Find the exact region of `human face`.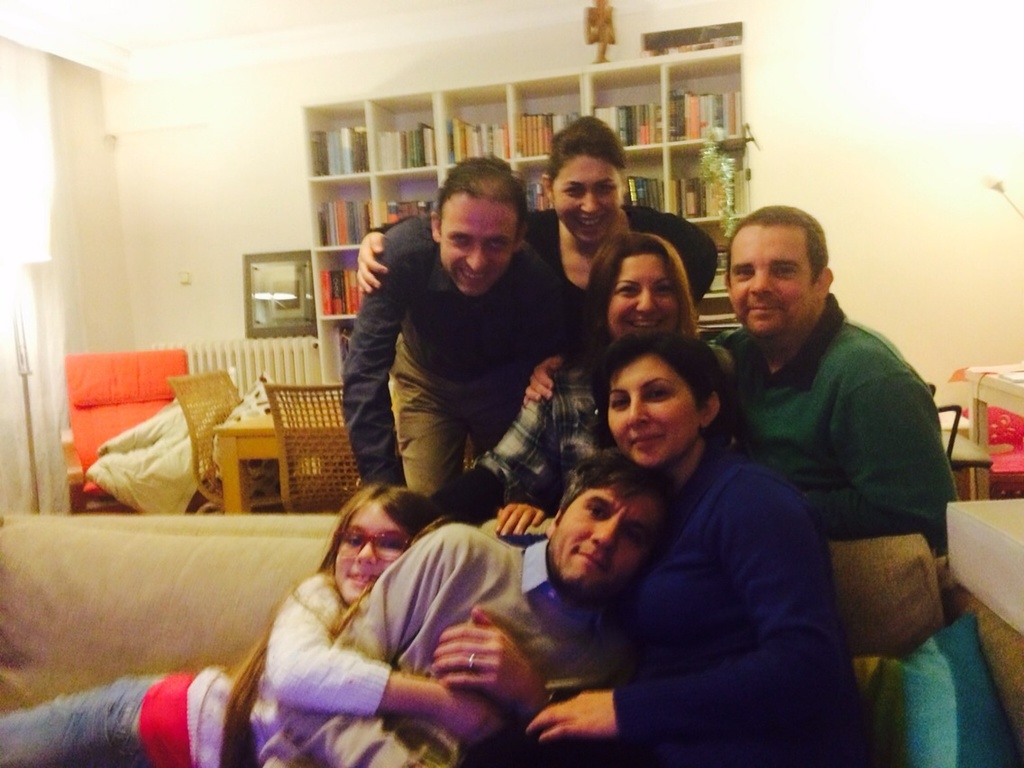
Exact region: <region>732, 224, 818, 335</region>.
